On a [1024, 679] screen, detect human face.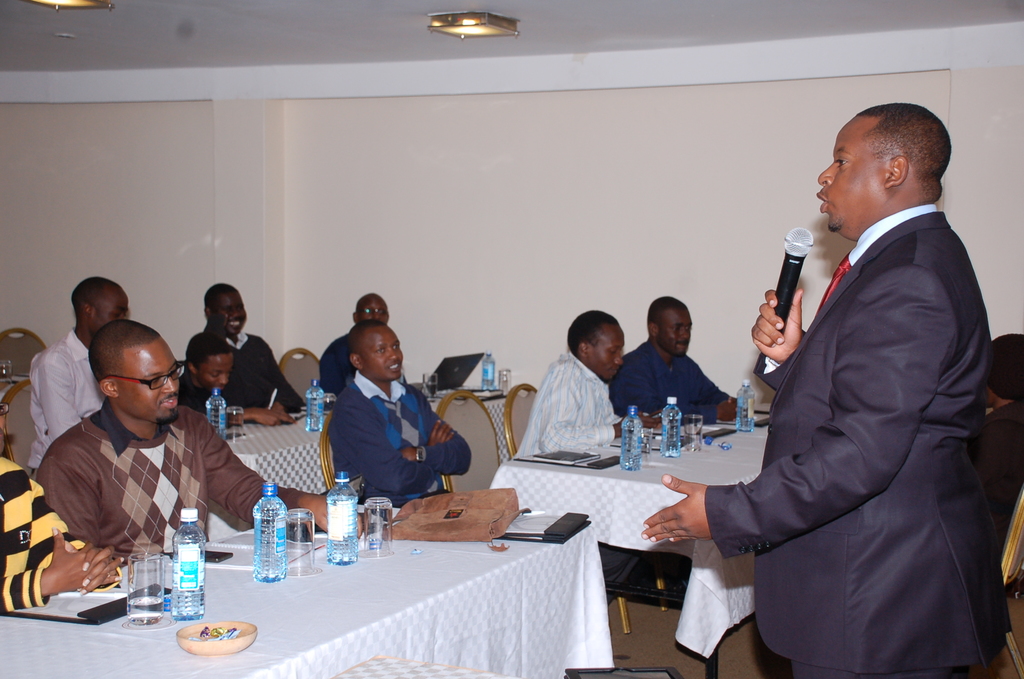
region(356, 295, 388, 322).
